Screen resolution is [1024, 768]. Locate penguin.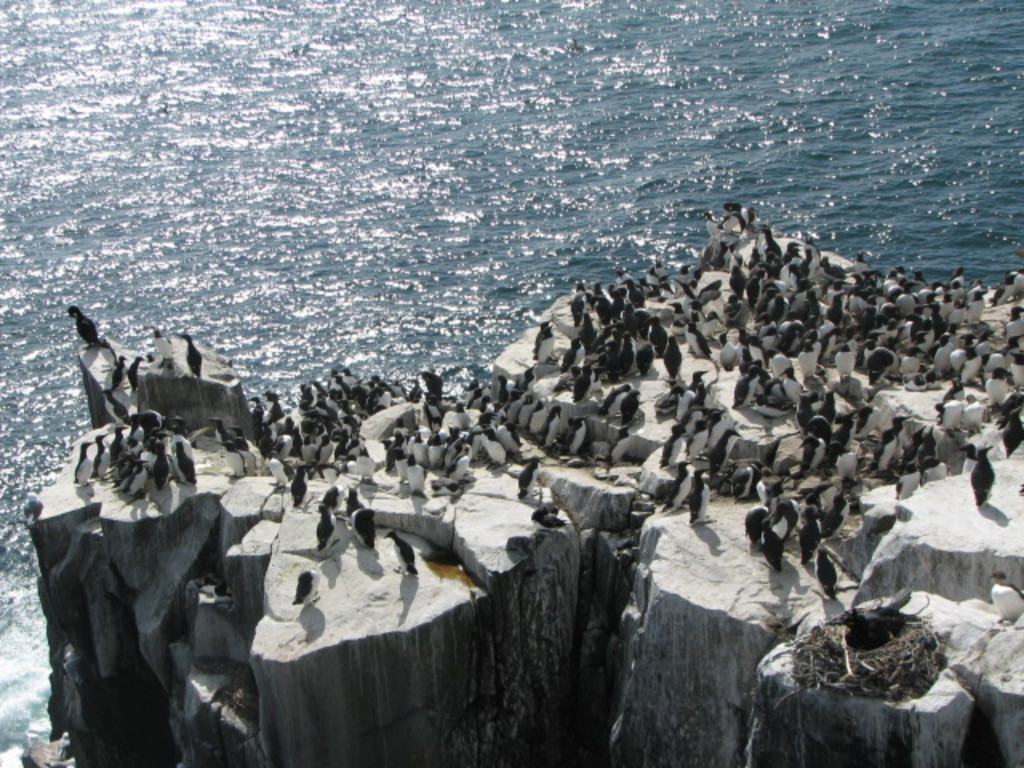
BBox(558, 418, 587, 451).
